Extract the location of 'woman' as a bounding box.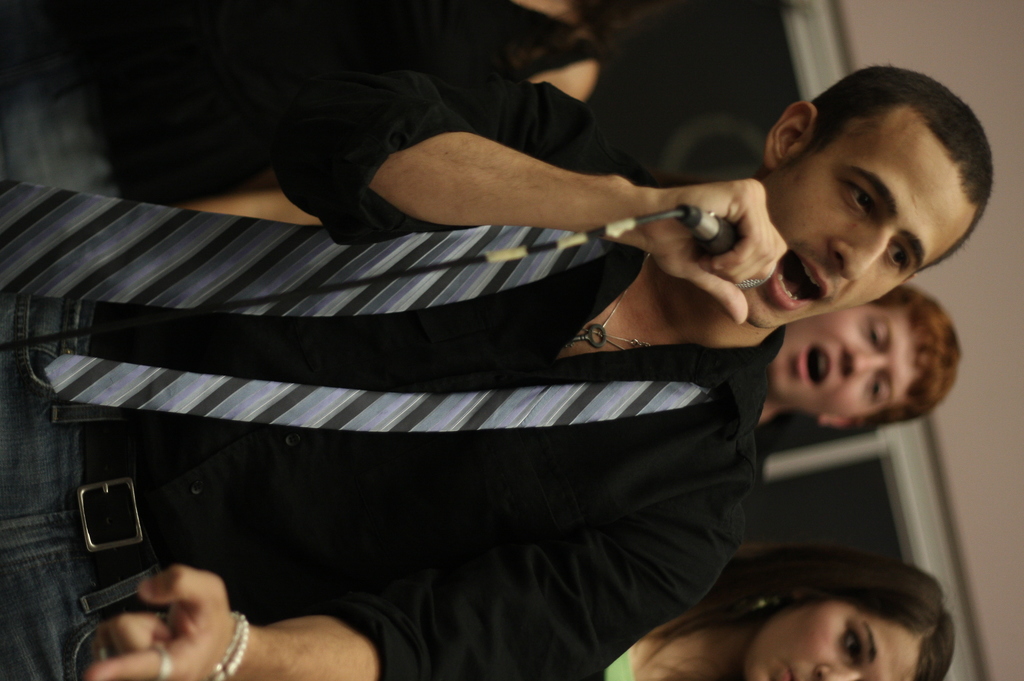
region(607, 503, 1012, 680).
